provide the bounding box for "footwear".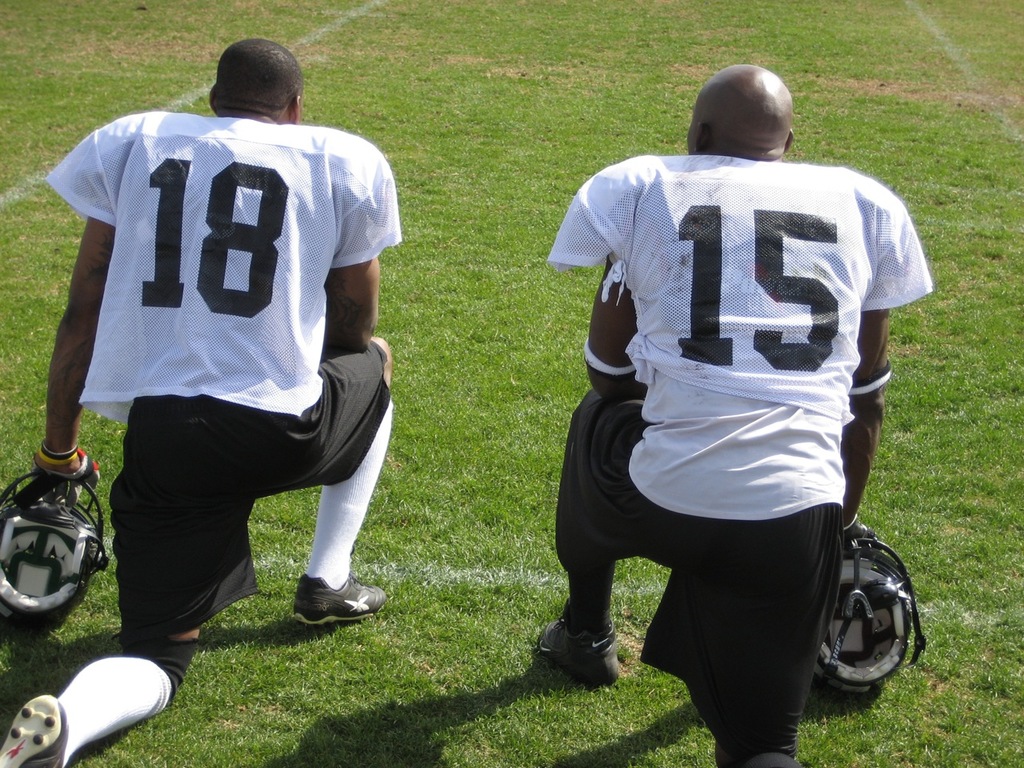
box(0, 696, 66, 767).
